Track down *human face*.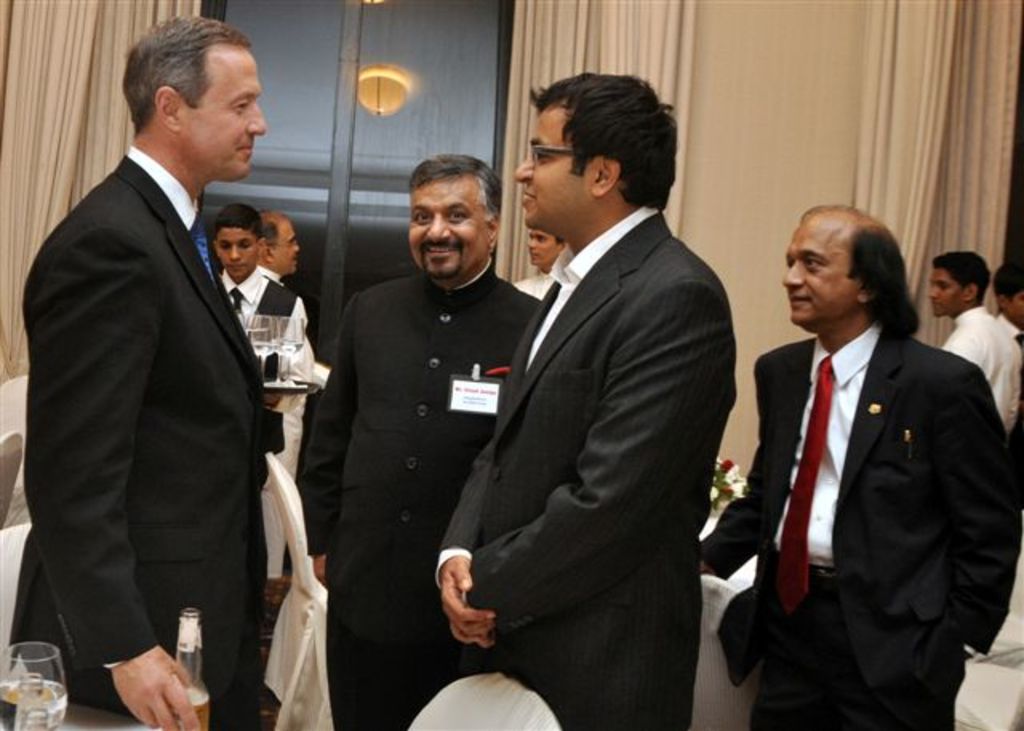
Tracked to pyautogui.locateOnScreen(931, 269, 965, 314).
